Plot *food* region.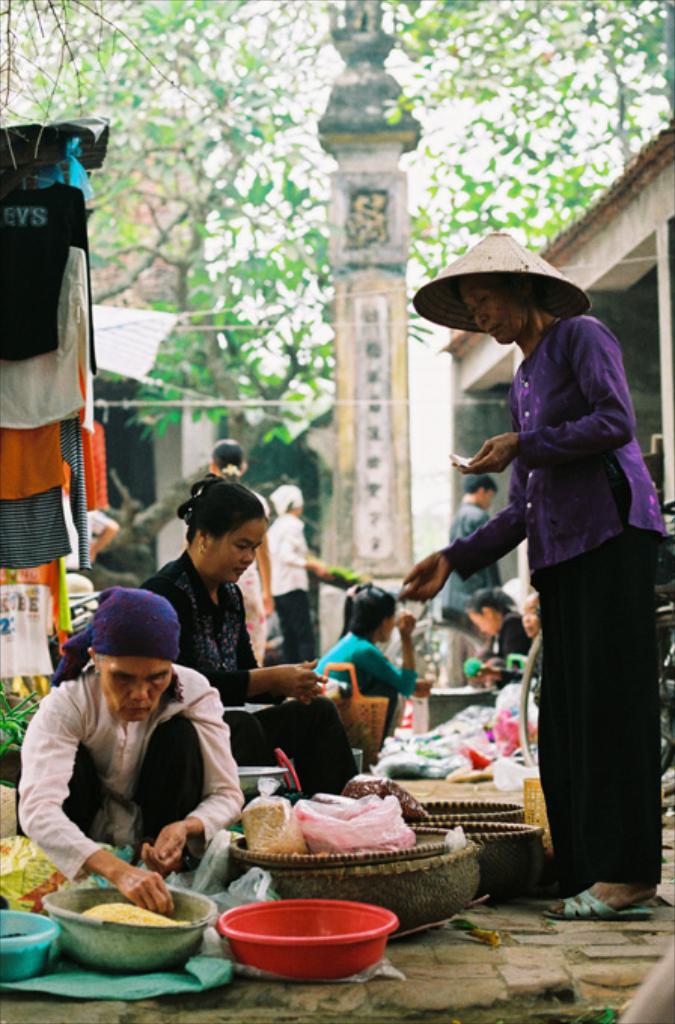
Plotted at rect(341, 777, 431, 822).
